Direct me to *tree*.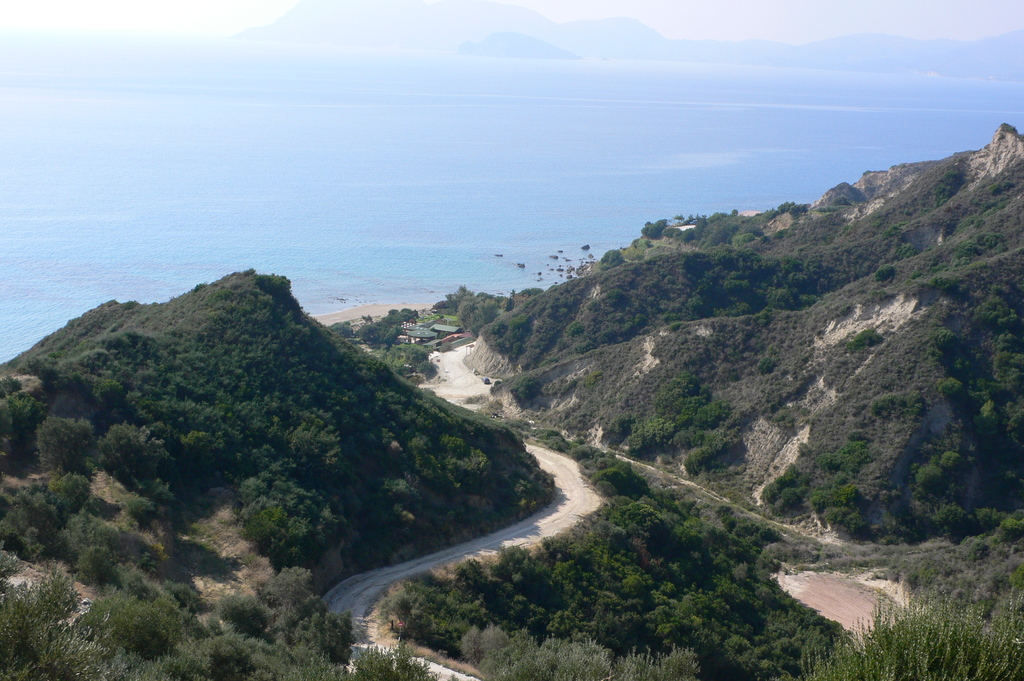
Direction: rect(79, 533, 164, 650).
